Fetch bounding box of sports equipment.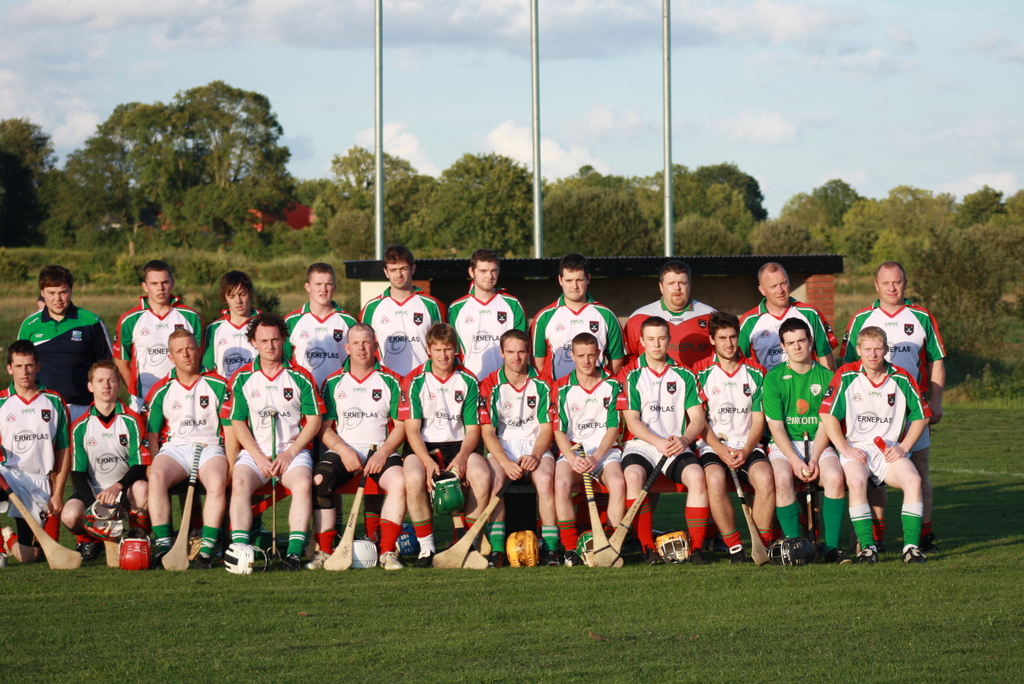
Bbox: [728, 448, 770, 564].
